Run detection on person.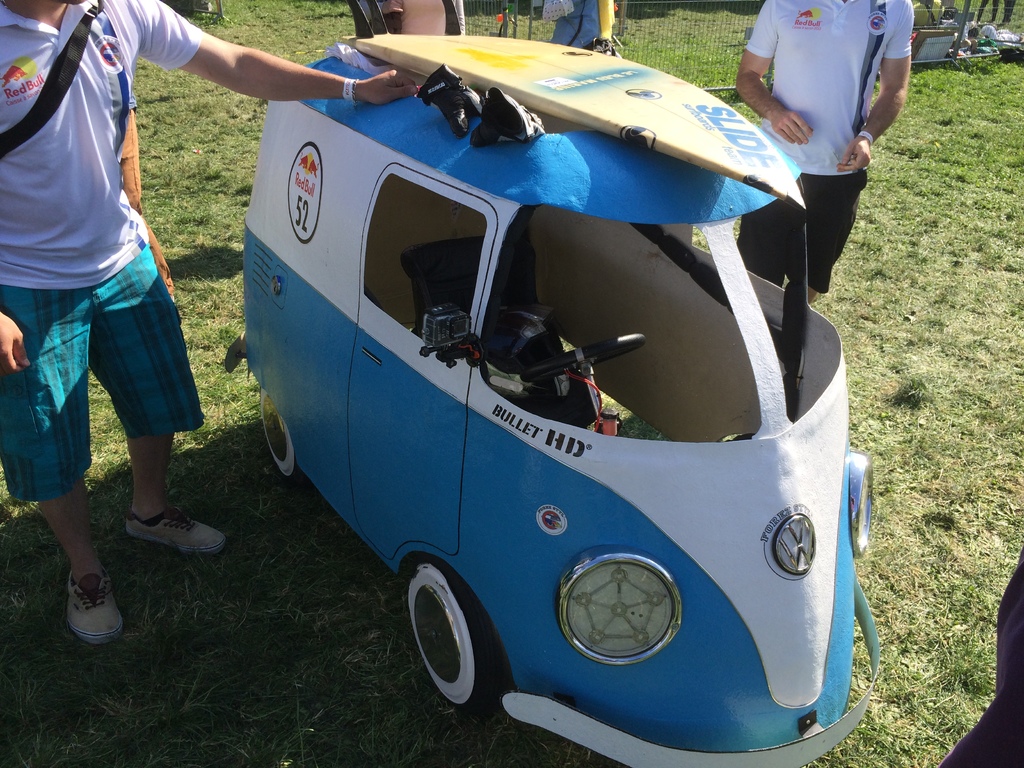
Result: 549,0,601,47.
